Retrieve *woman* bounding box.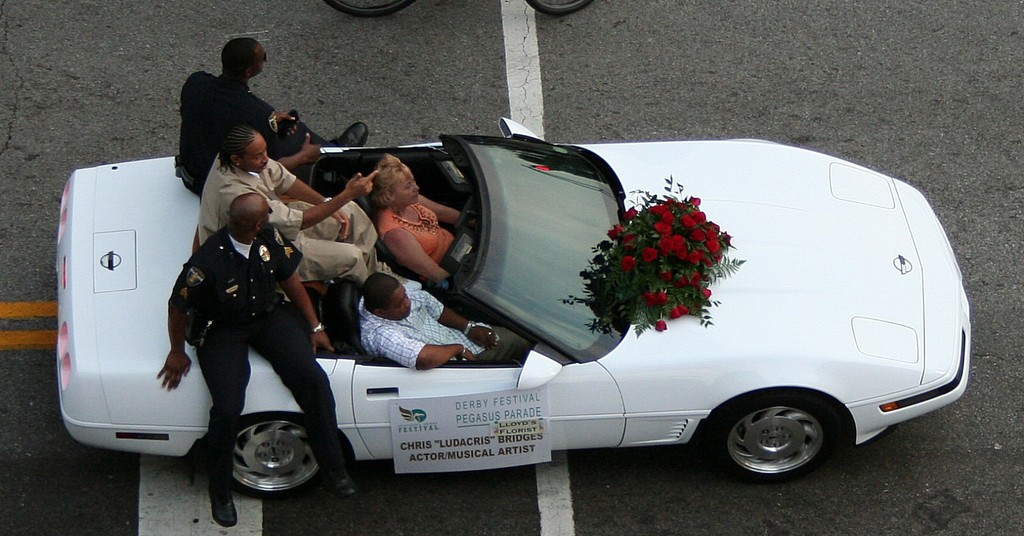
Bounding box: pyautogui.locateOnScreen(369, 152, 458, 284).
